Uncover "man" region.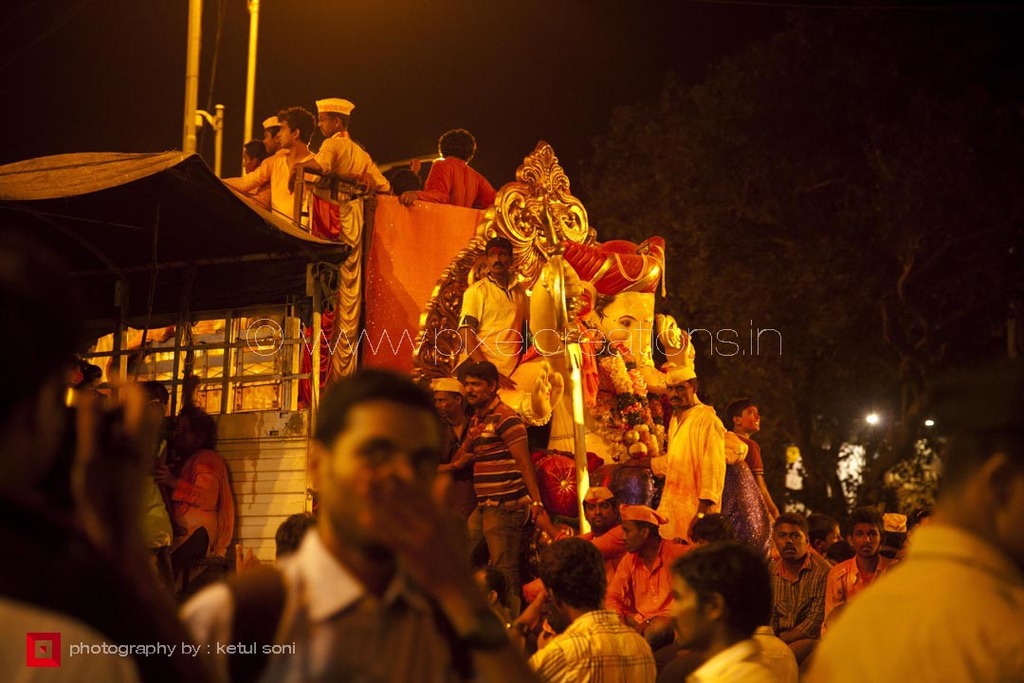
Uncovered: (x1=0, y1=278, x2=225, y2=682).
